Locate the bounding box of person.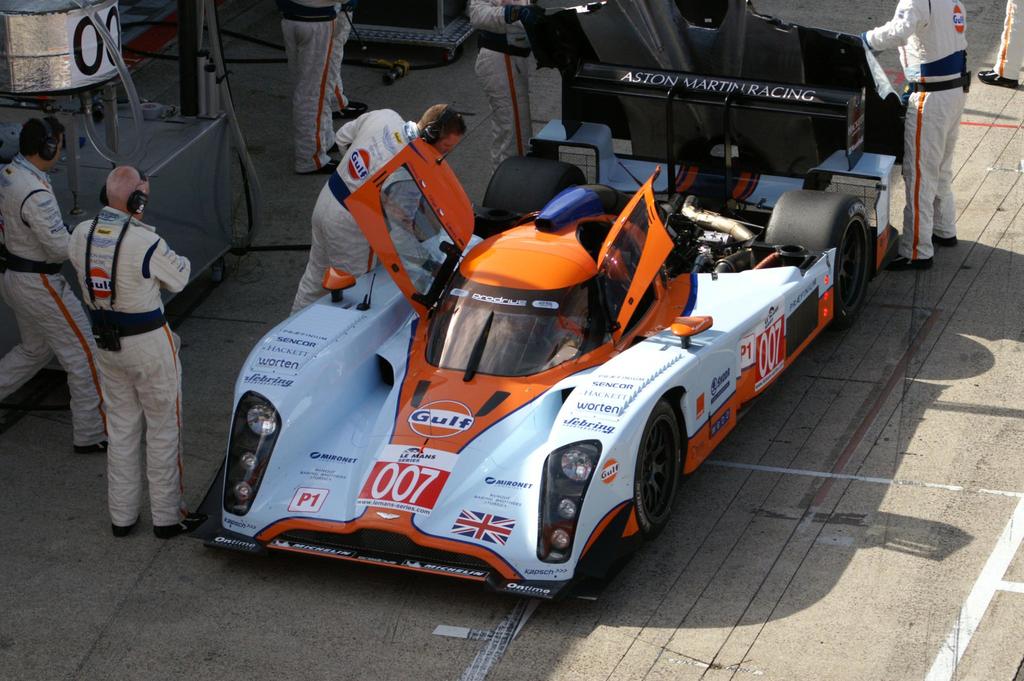
Bounding box: 472 0 527 166.
